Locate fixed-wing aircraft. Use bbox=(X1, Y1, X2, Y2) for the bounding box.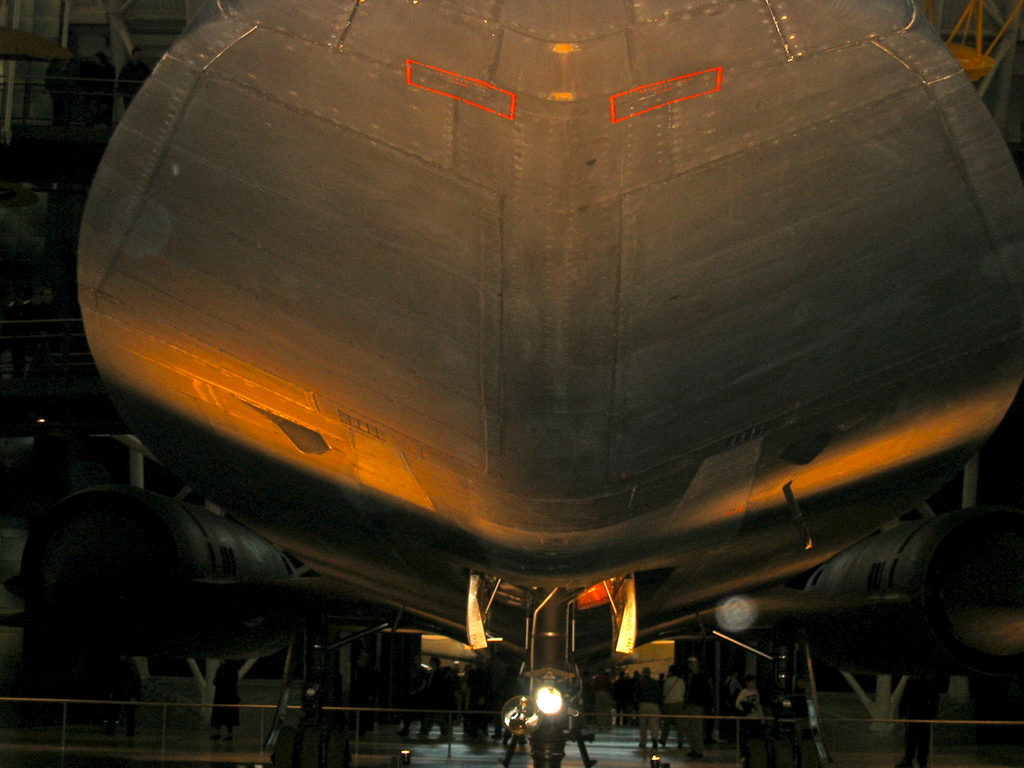
bbox=(20, 8, 1023, 660).
